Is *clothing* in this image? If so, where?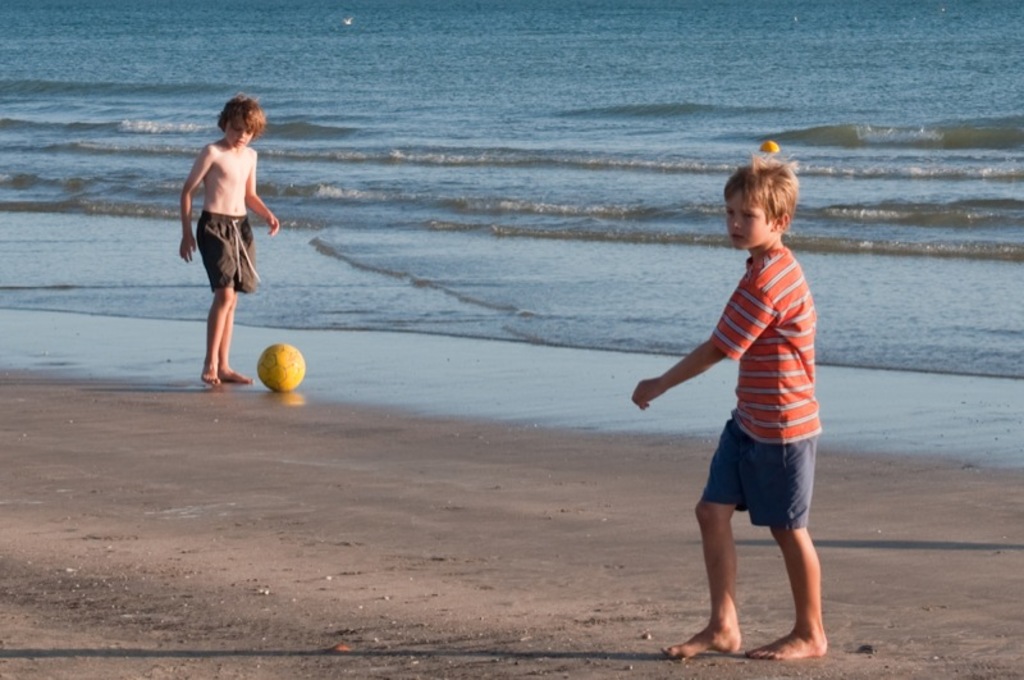
Yes, at 672/219/828/560.
